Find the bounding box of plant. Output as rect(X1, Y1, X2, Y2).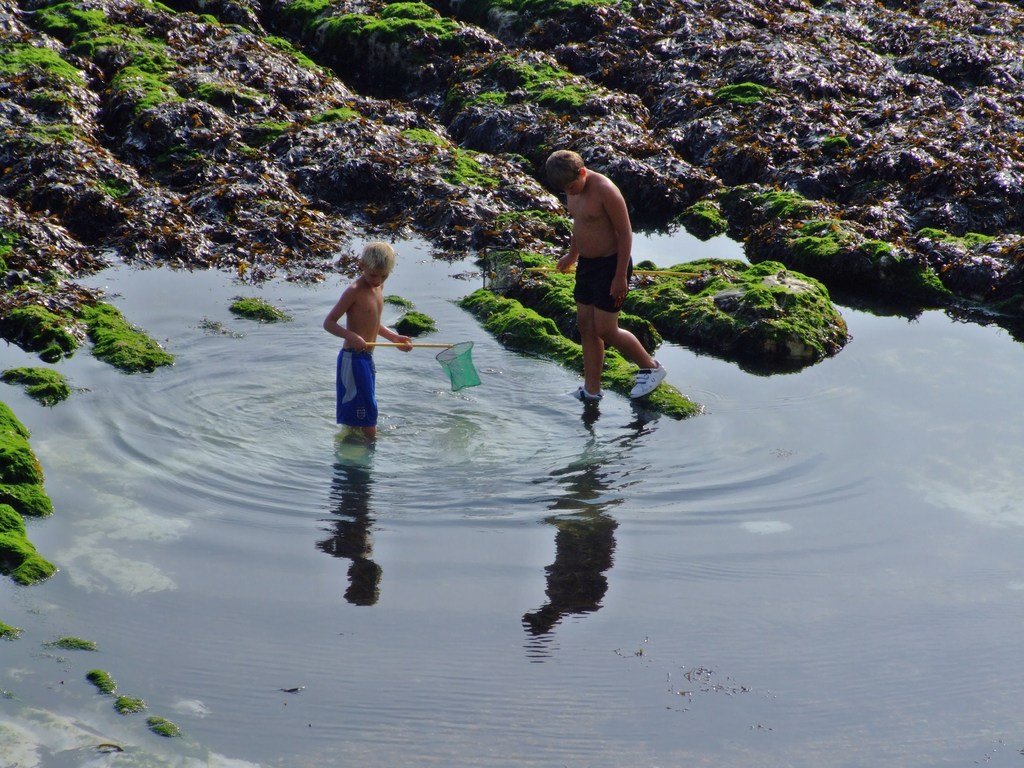
rect(229, 297, 296, 323).
